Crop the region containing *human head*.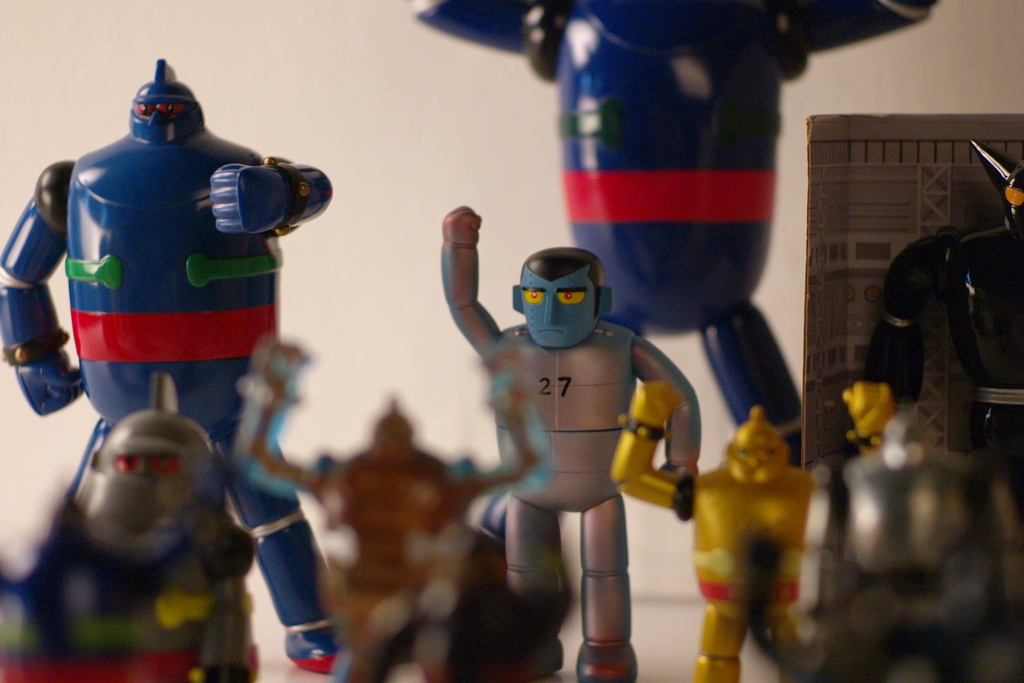
Crop region: [left=489, top=233, right=612, bottom=367].
